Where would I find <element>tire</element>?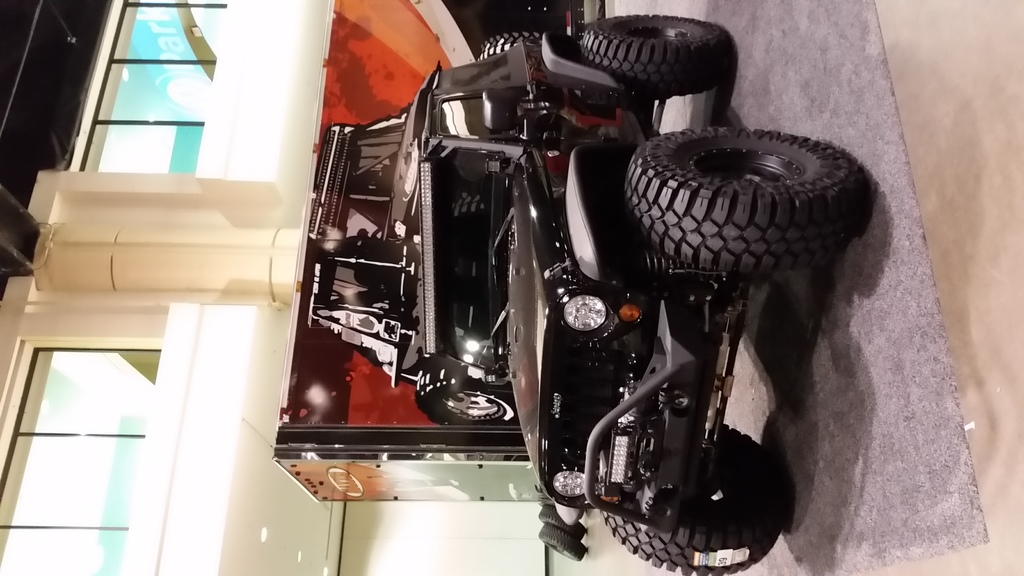
At l=540, t=507, r=586, b=541.
